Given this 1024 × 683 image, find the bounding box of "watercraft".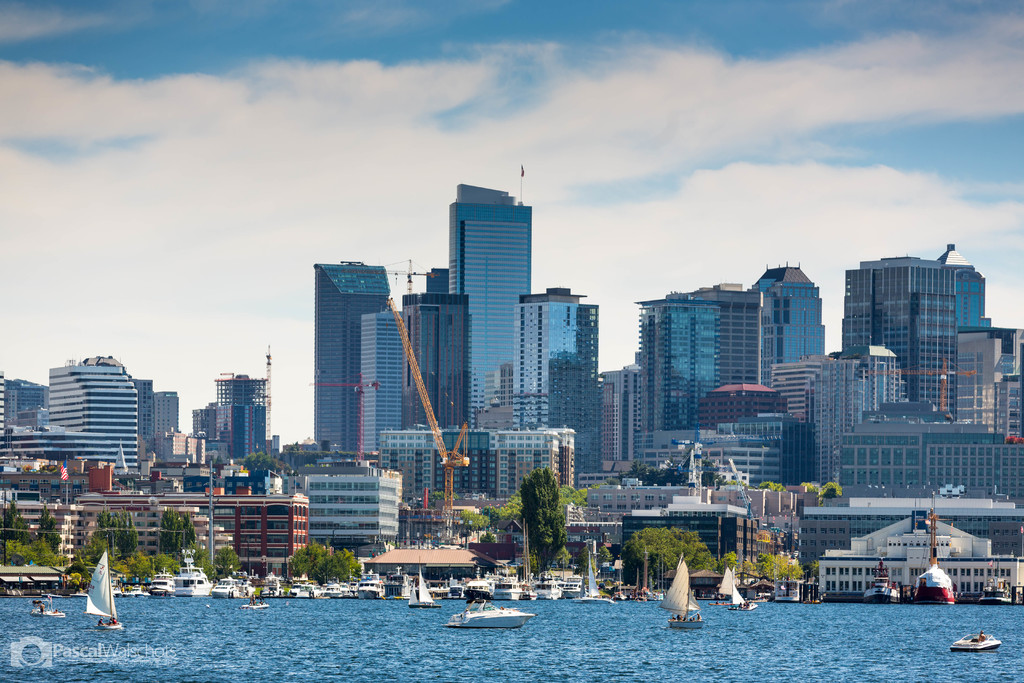
bbox(542, 583, 573, 600).
